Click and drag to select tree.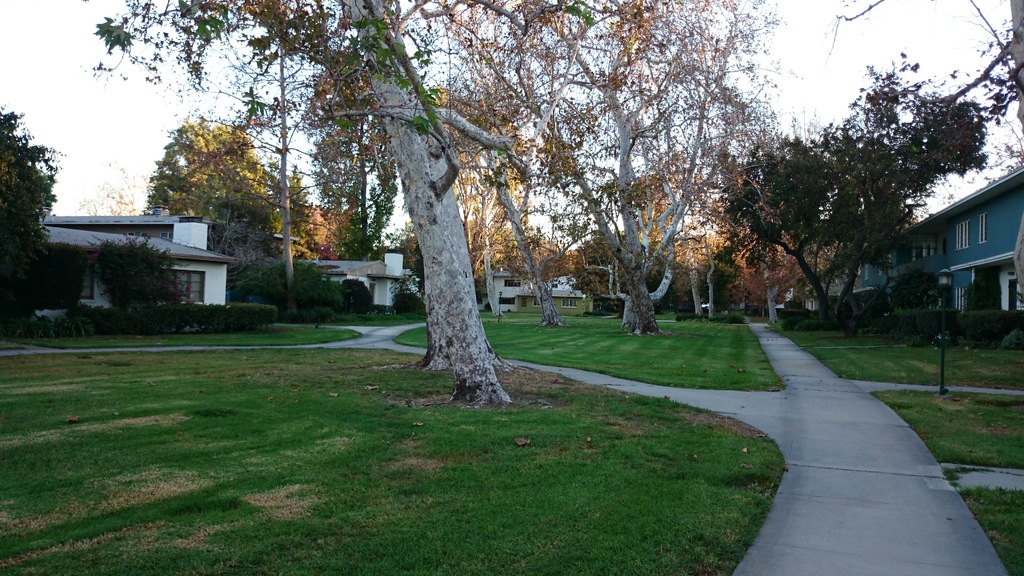
Selection: select_region(282, 171, 316, 262).
